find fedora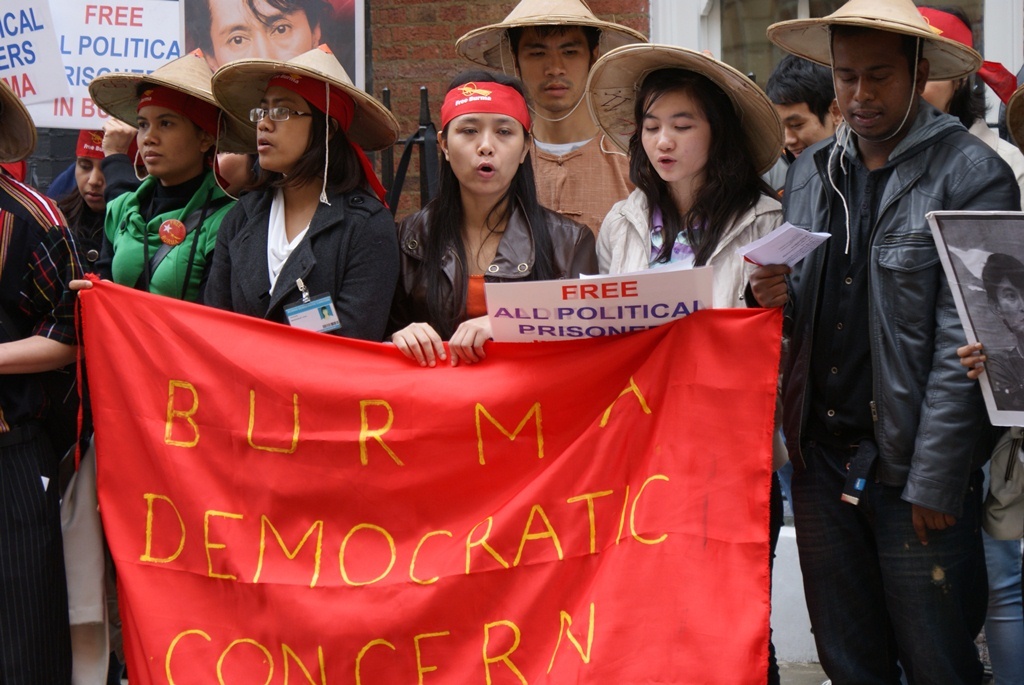
[207, 43, 401, 215]
